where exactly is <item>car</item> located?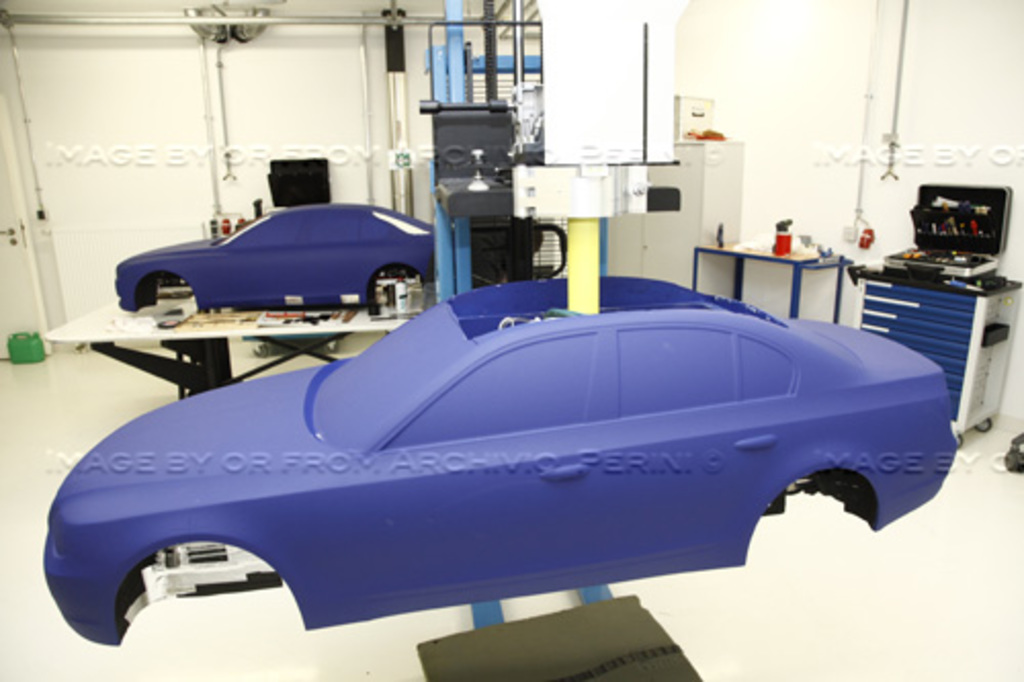
Its bounding box is box=[41, 279, 958, 645].
